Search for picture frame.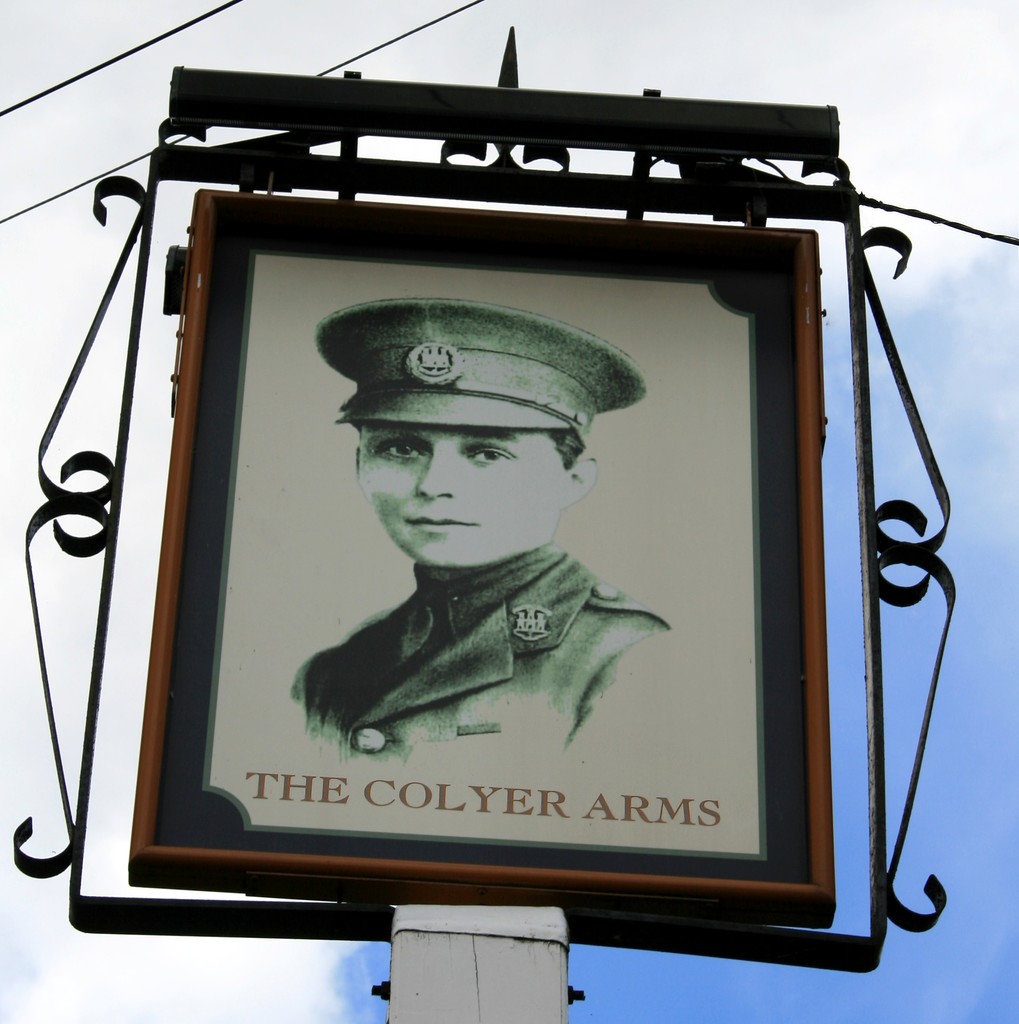
Found at [left=129, top=192, right=839, bottom=925].
